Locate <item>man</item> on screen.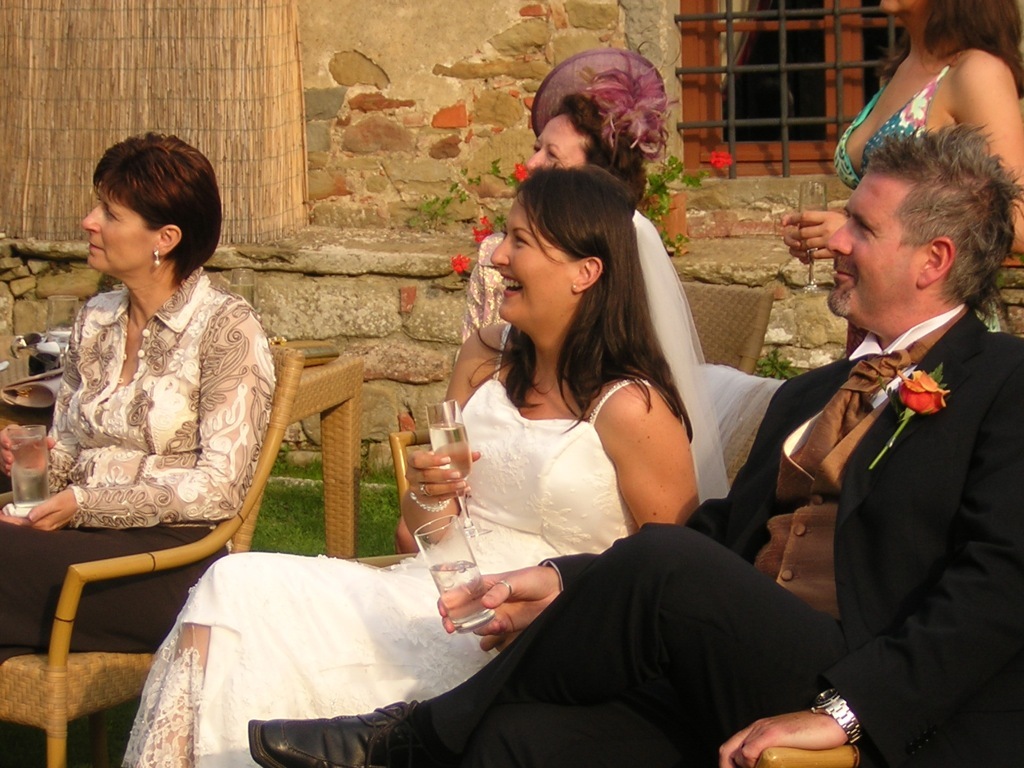
On screen at BBox(241, 115, 1023, 767).
